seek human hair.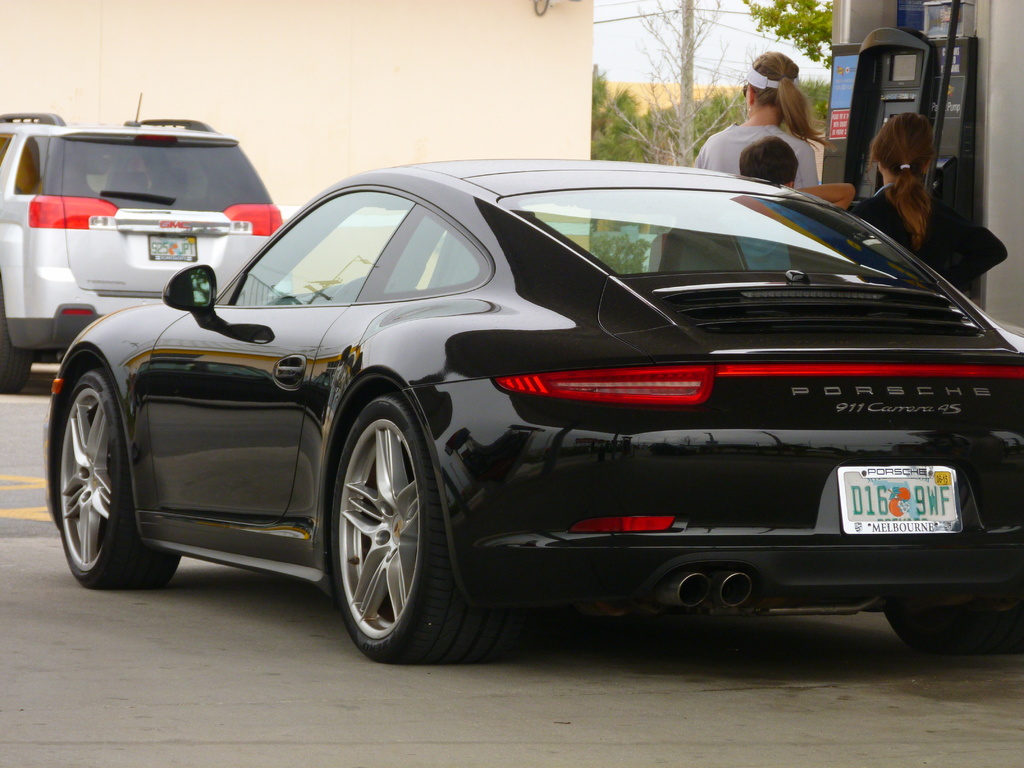
crop(740, 135, 799, 180).
